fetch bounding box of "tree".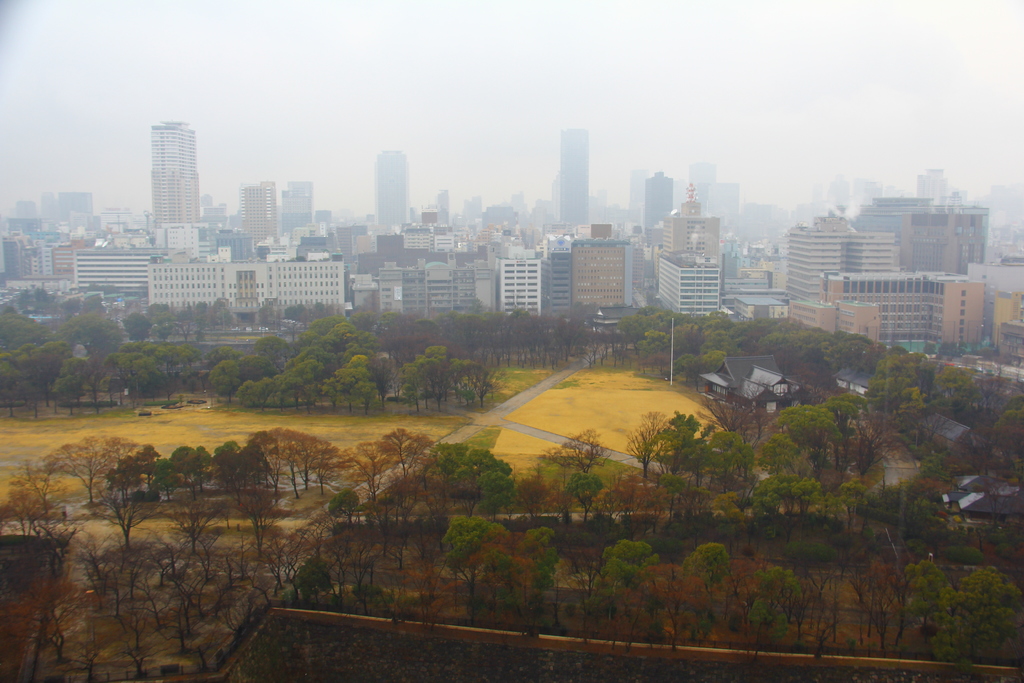
Bbox: 125,310,152,353.
